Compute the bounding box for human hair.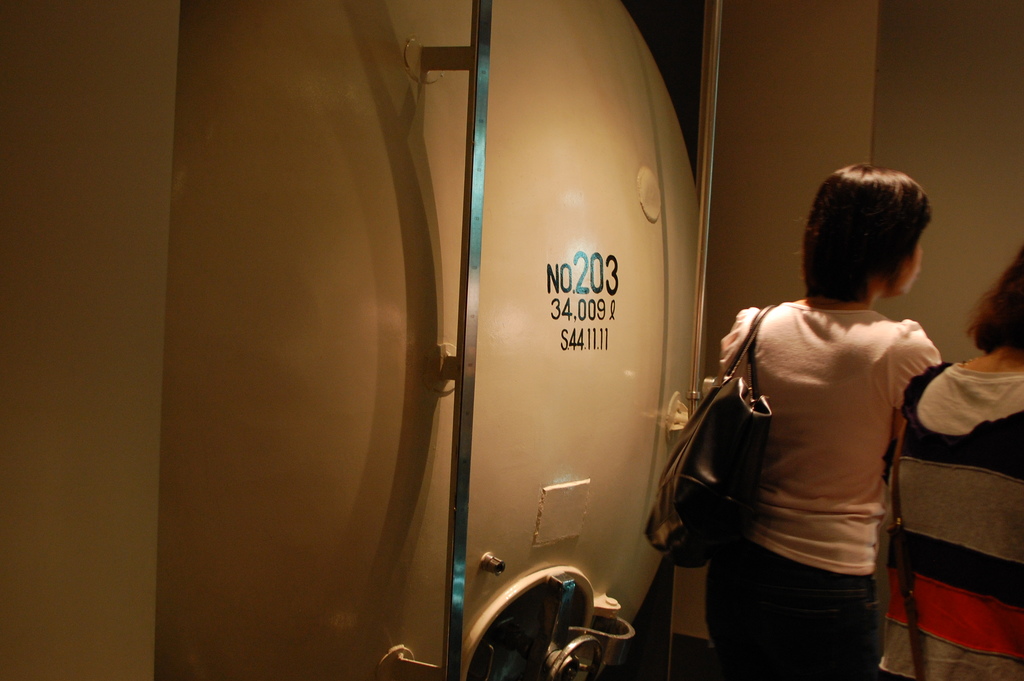
select_region(812, 161, 941, 311).
